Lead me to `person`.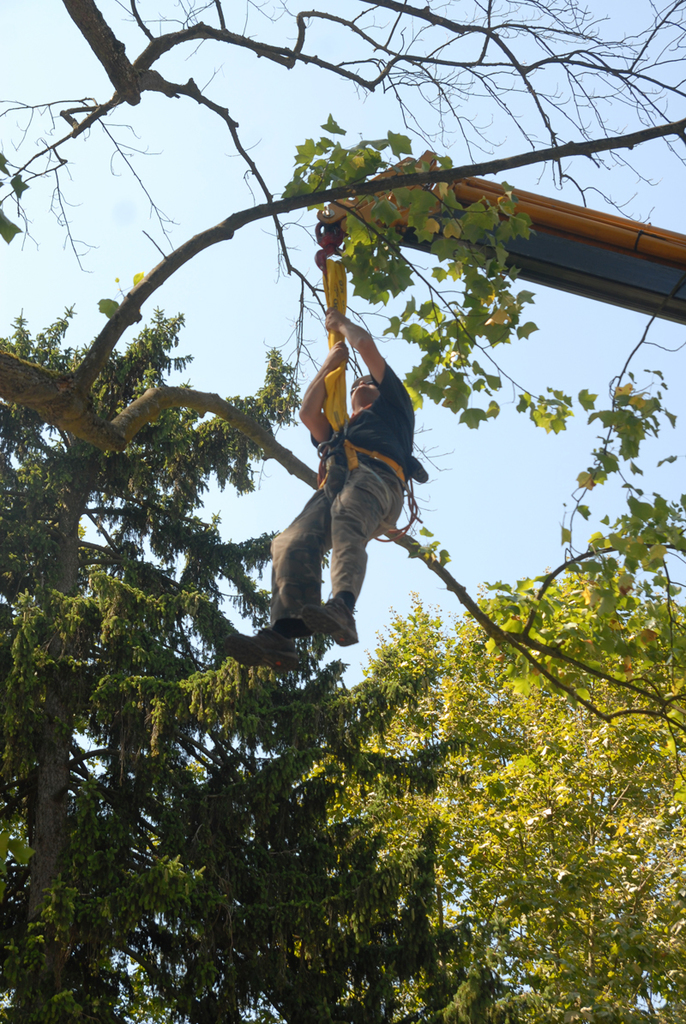
Lead to pyautogui.locateOnScreen(258, 315, 414, 633).
